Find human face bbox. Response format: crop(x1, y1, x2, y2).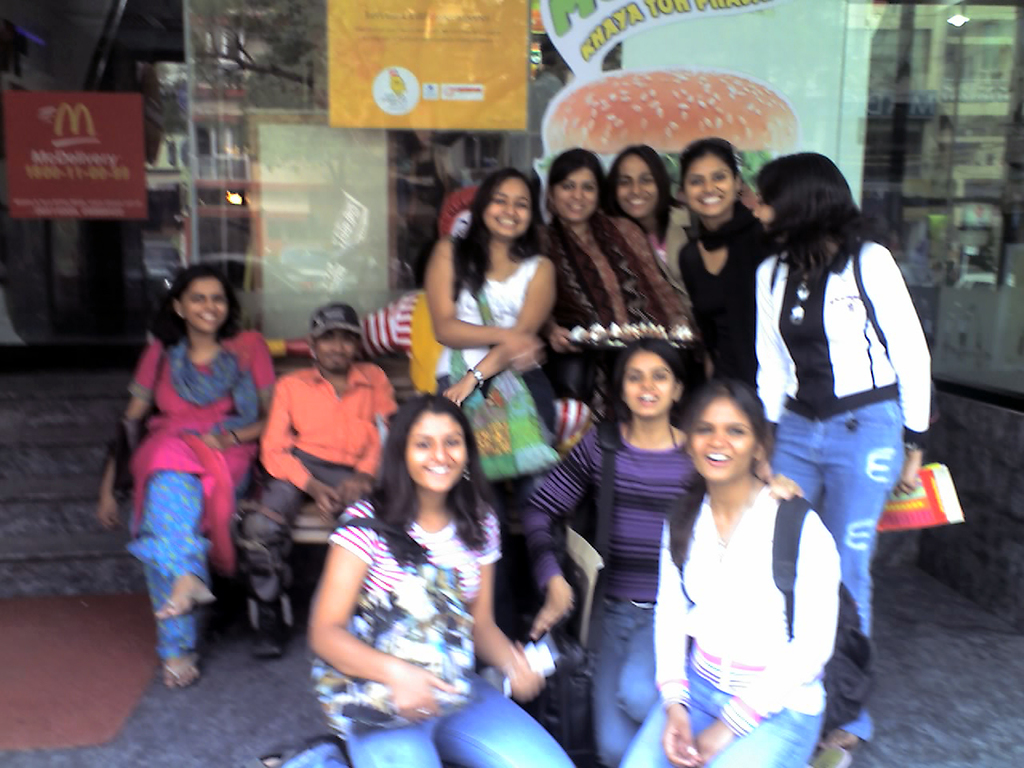
crop(554, 166, 601, 223).
